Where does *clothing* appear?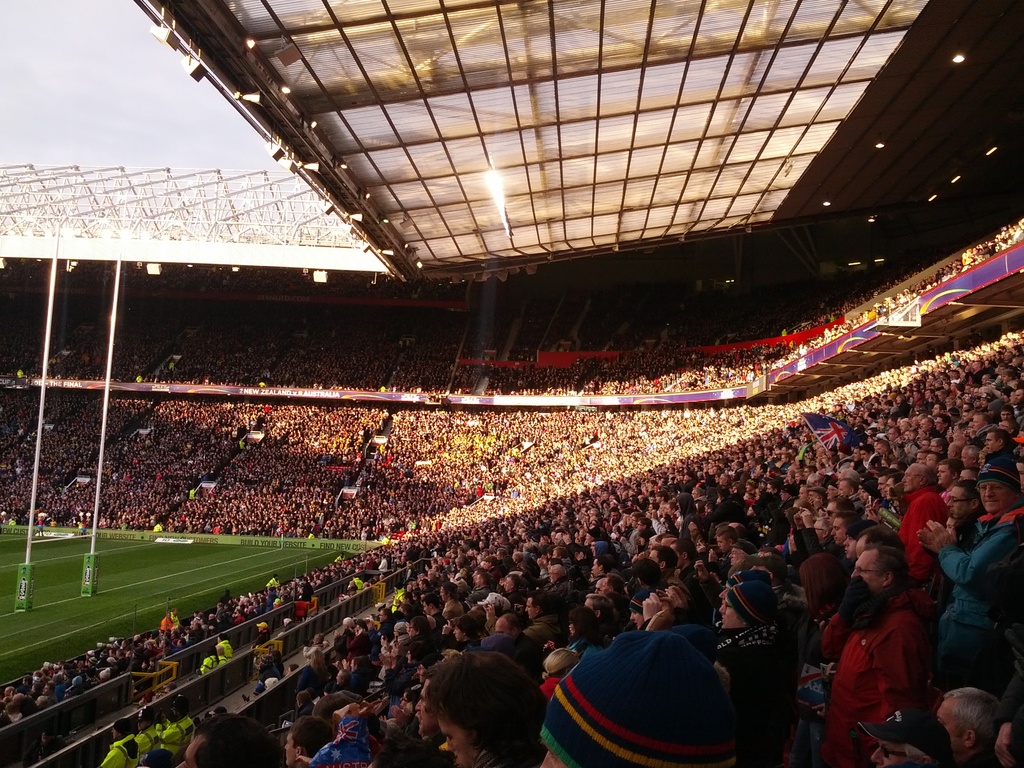
Appears at (97, 735, 138, 767).
